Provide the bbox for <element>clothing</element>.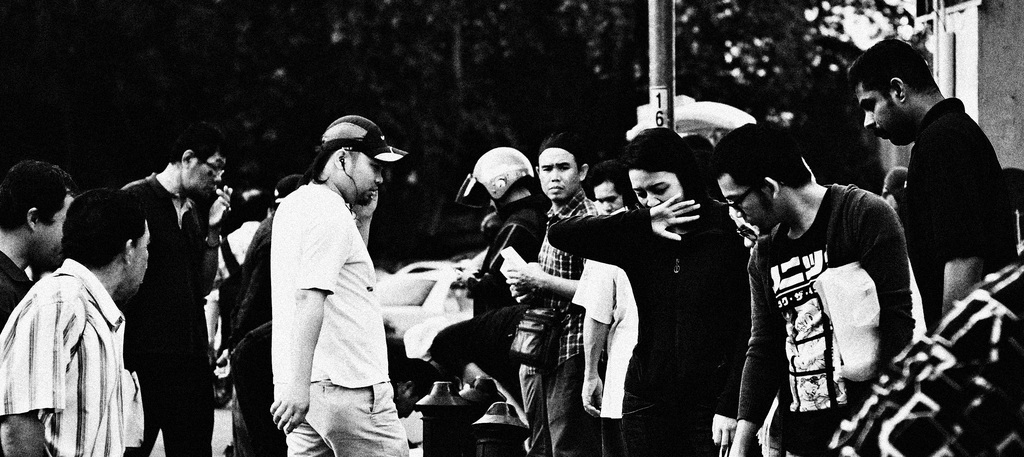
x1=0, y1=250, x2=28, y2=317.
